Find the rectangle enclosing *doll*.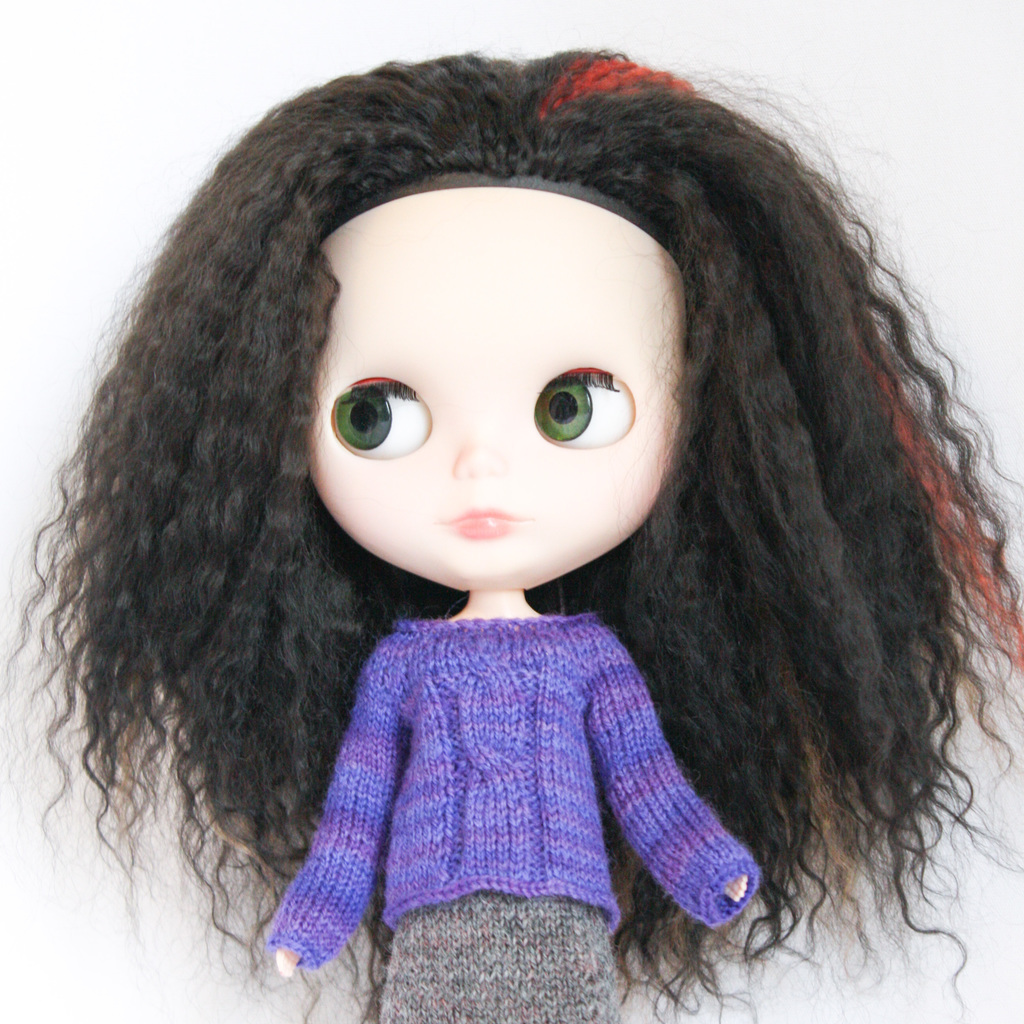
box(44, 18, 968, 1023).
